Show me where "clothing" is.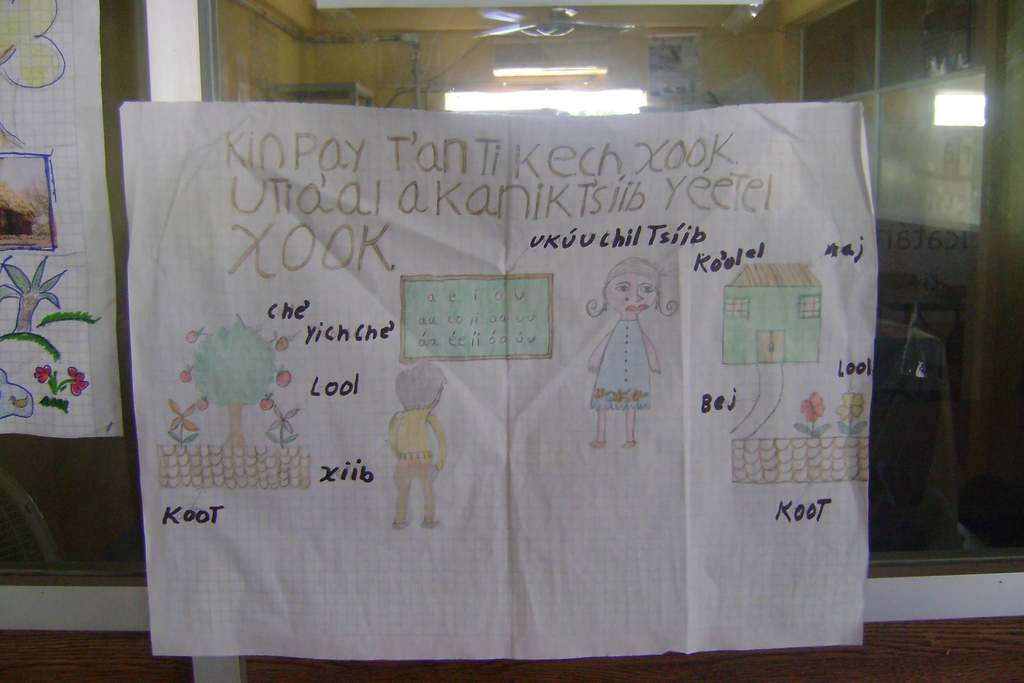
"clothing" is at crop(399, 402, 429, 477).
